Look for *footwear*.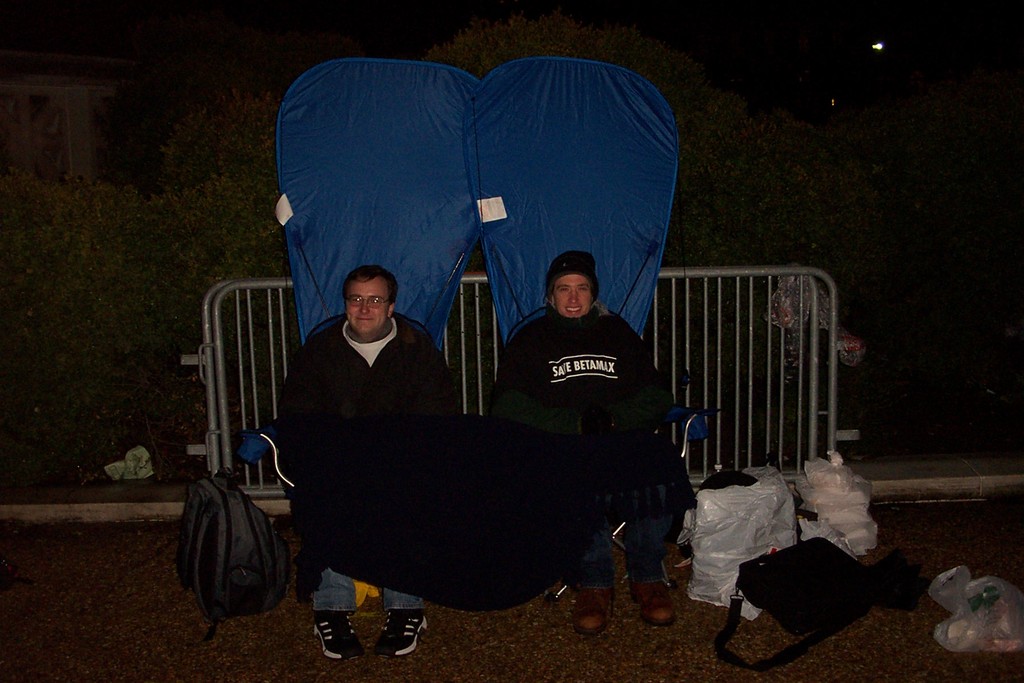
Found: (left=629, top=582, right=673, bottom=628).
